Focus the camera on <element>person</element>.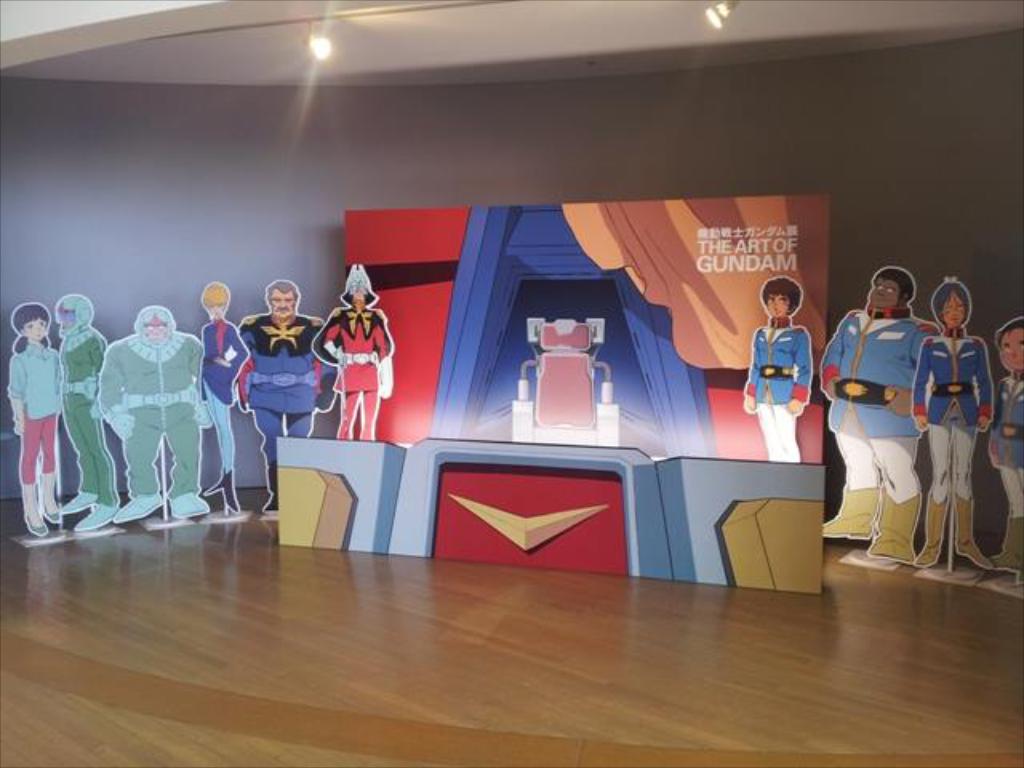
Focus region: region(736, 274, 816, 458).
